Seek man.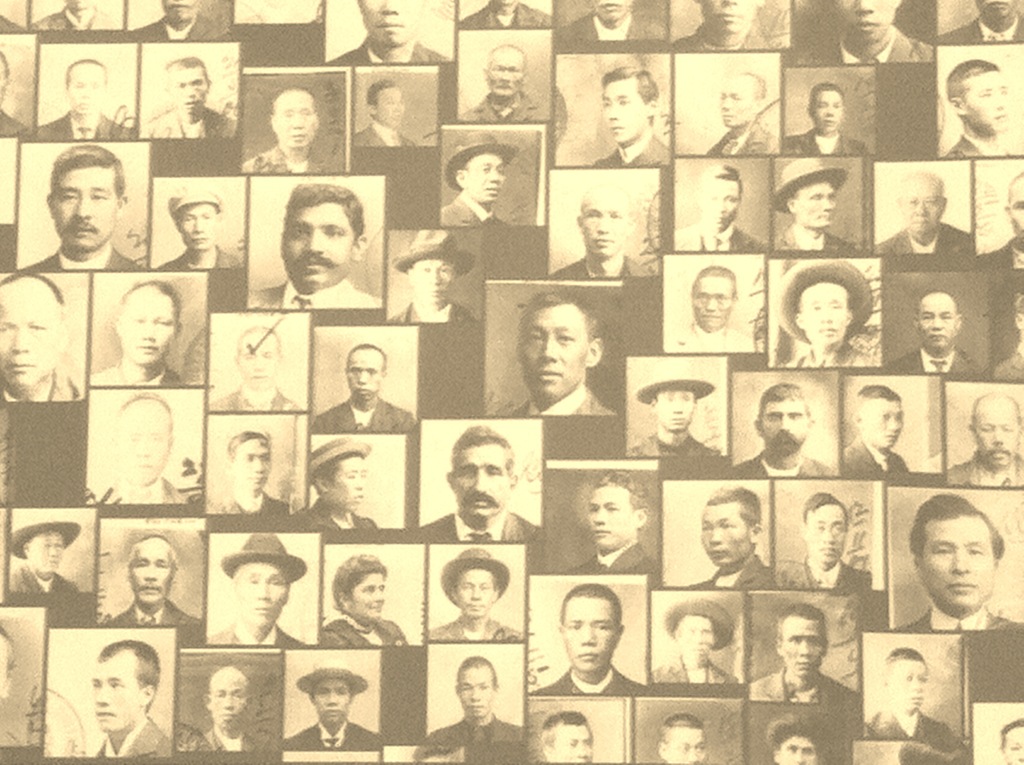
select_region(90, 280, 184, 385).
